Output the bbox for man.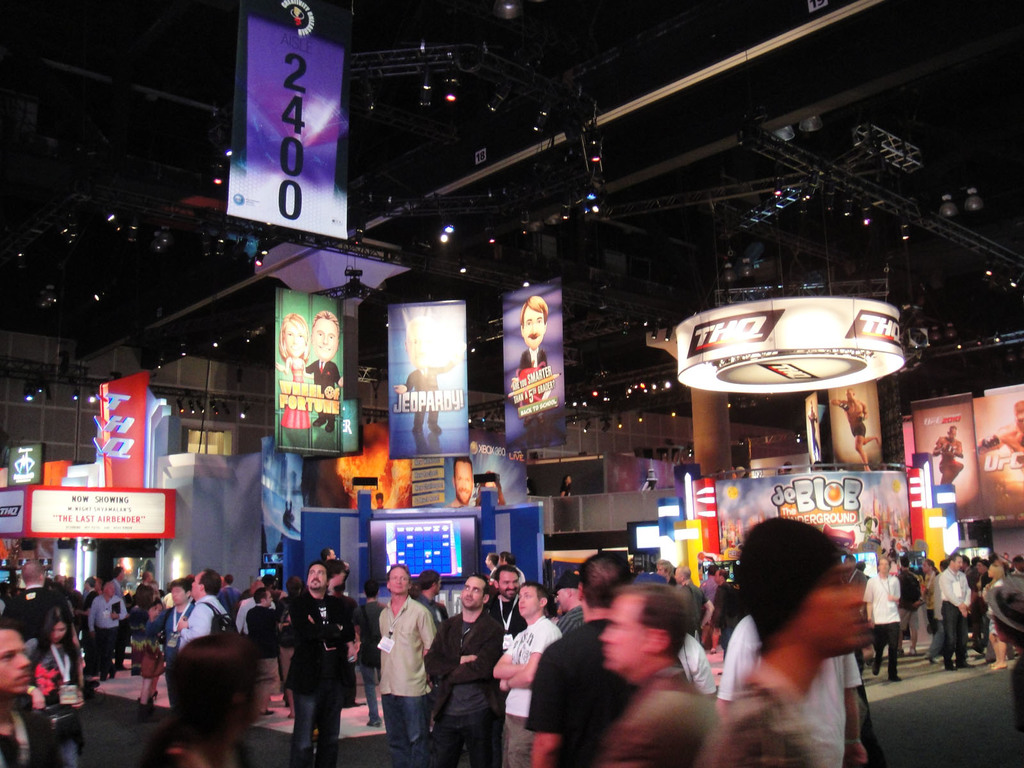
l=924, t=422, r=960, b=488.
